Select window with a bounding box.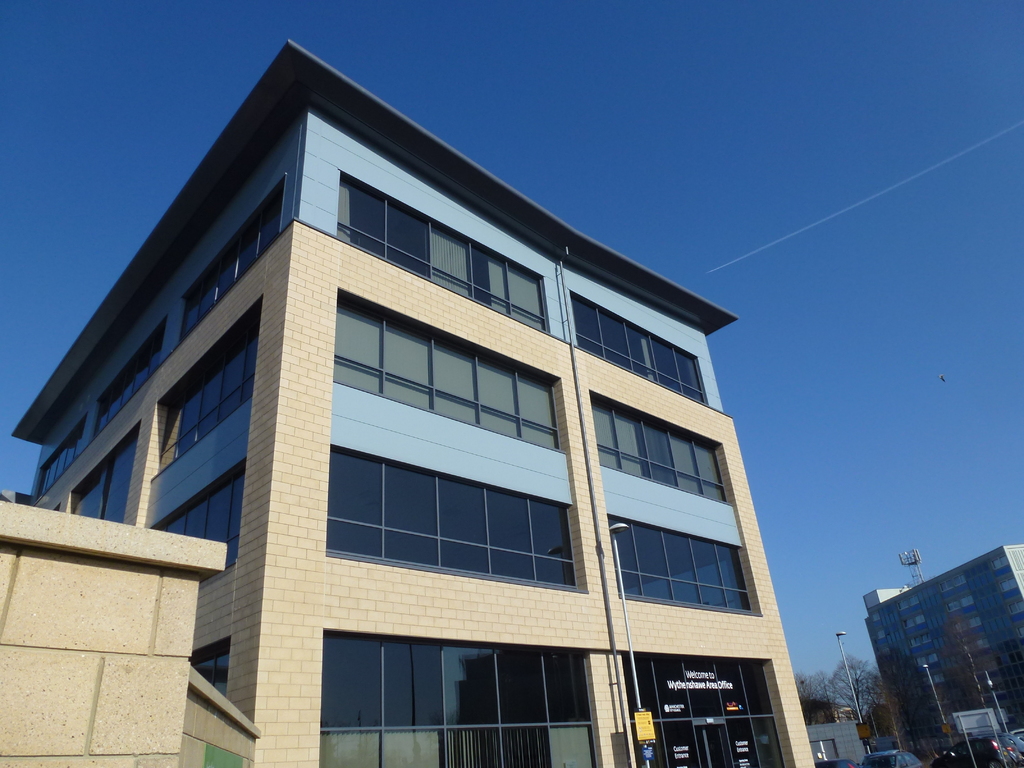
[left=913, top=651, right=939, bottom=671].
